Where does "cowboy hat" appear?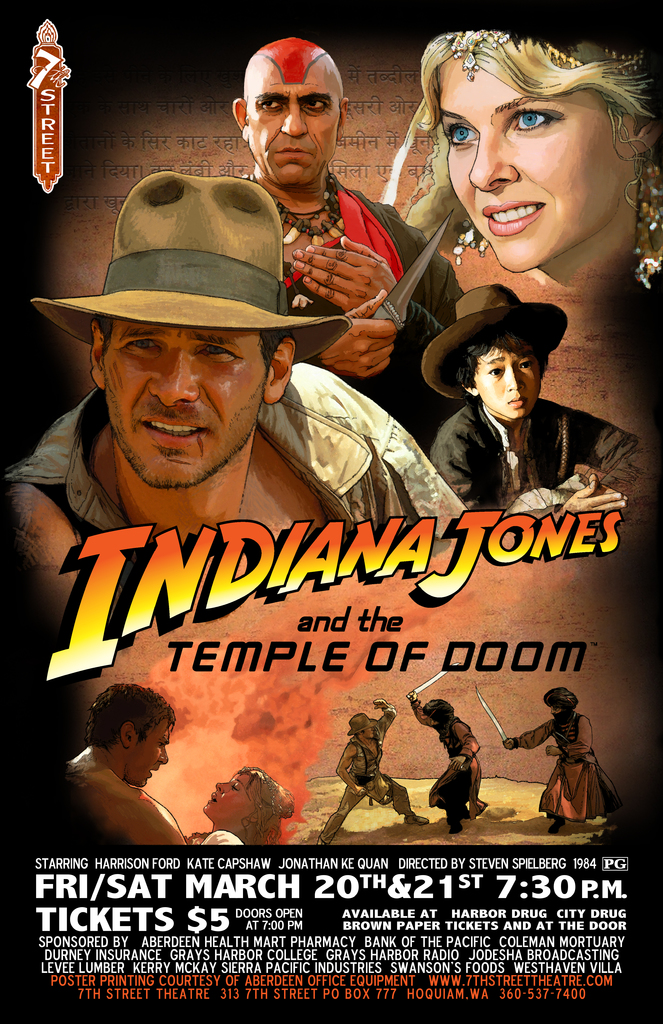
Appears at 419 281 569 407.
